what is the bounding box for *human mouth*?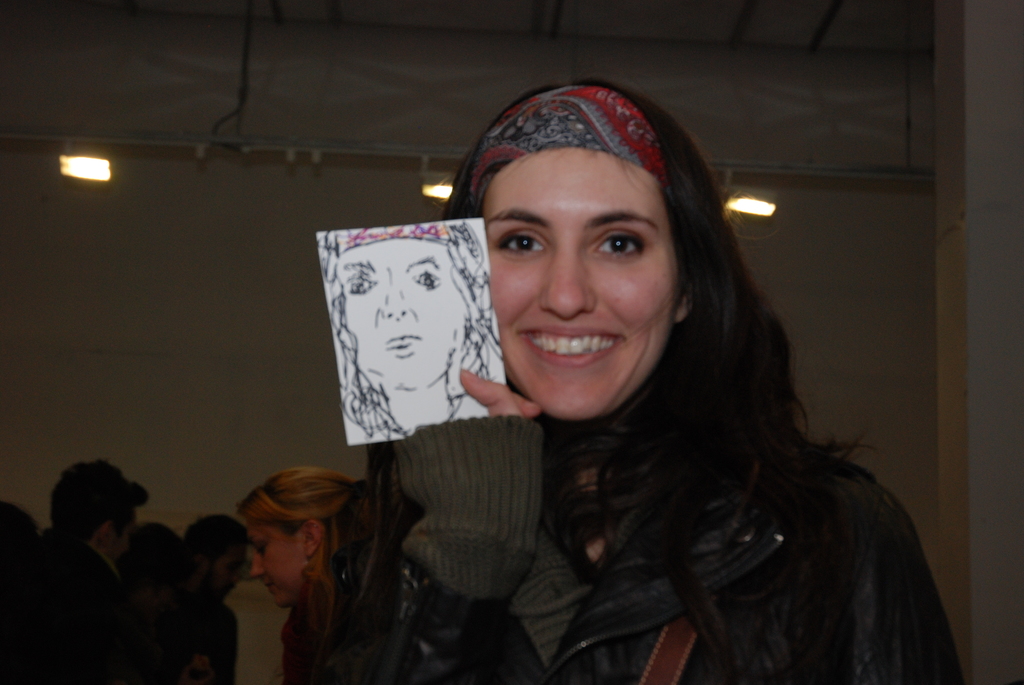
x1=385 y1=335 x2=420 y2=359.
